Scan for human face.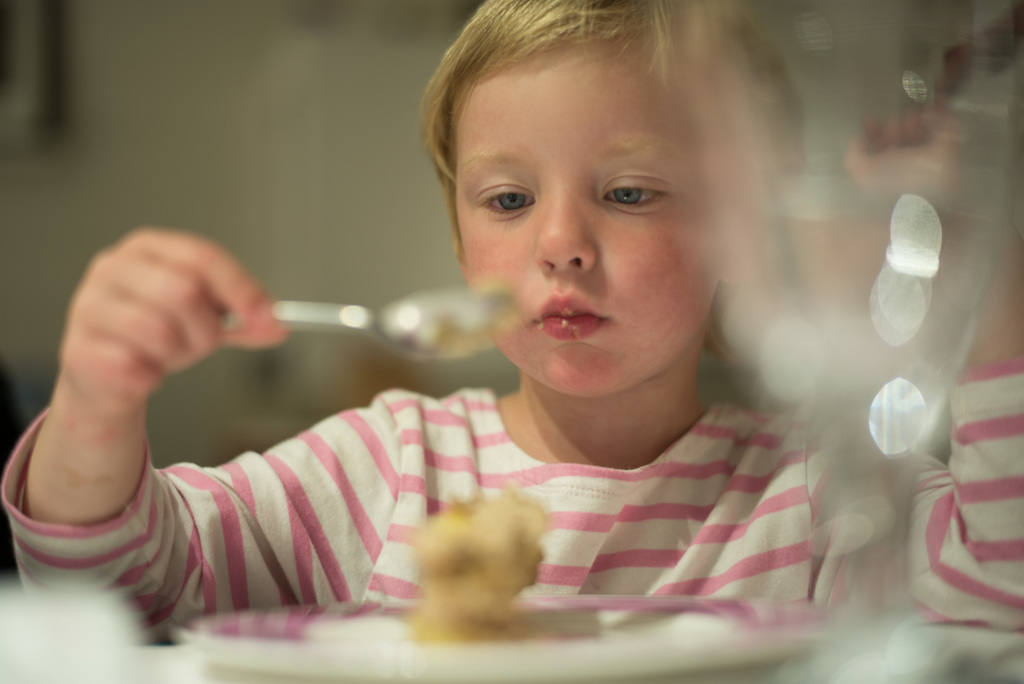
Scan result: bbox=[460, 71, 703, 392].
